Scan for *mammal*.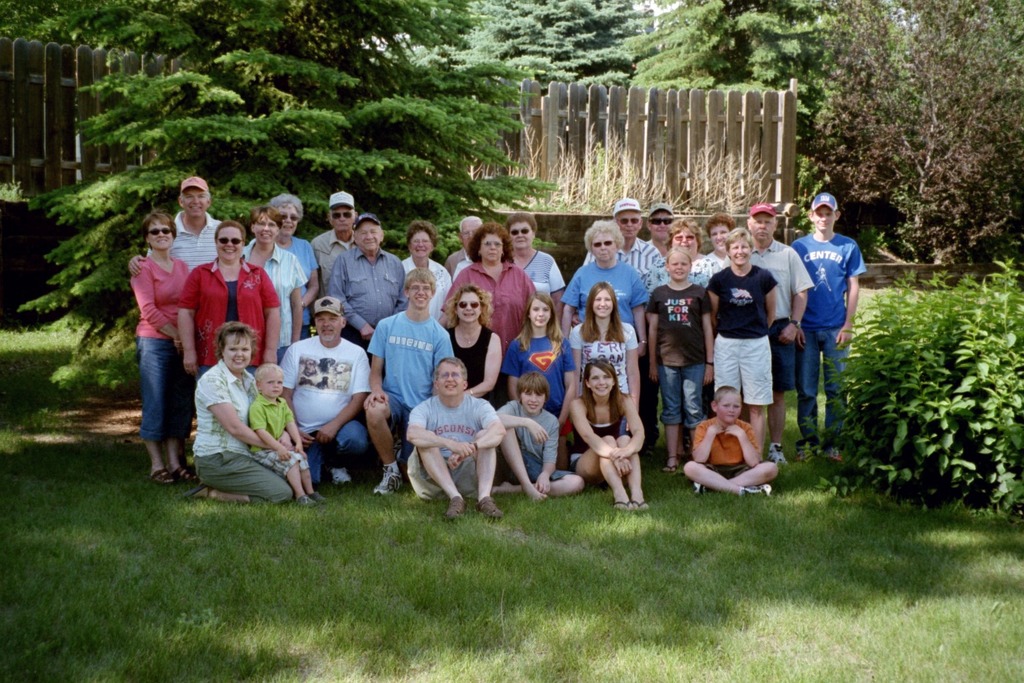
Scan result: bbox=(125, 175, 227, 267).
